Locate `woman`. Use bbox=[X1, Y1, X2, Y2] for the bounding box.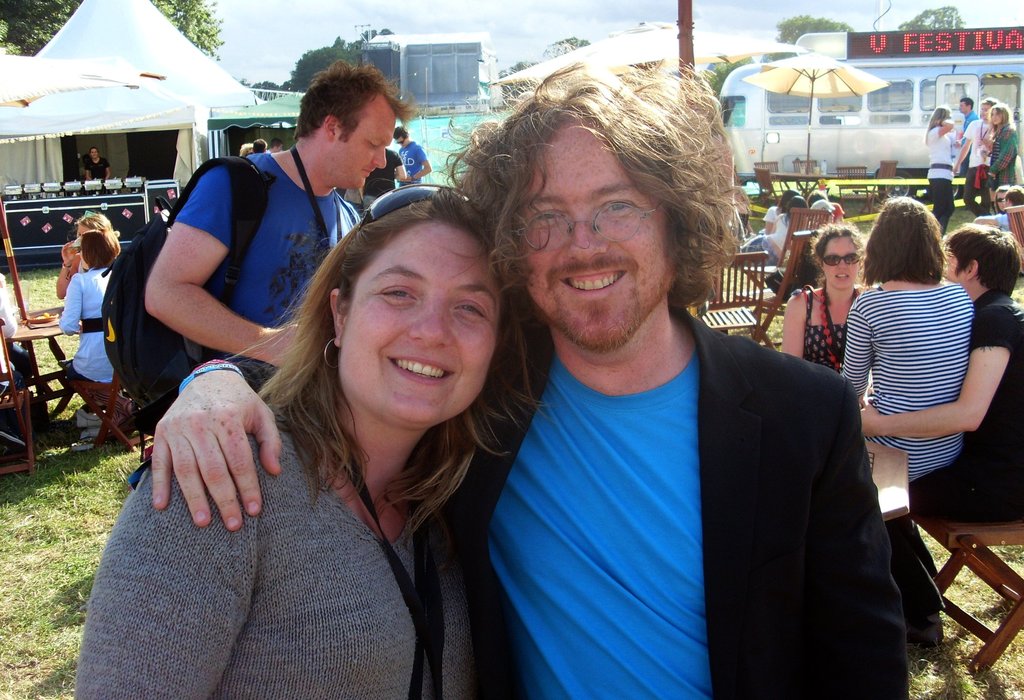
bbox=[782, 223, 878, 372].
